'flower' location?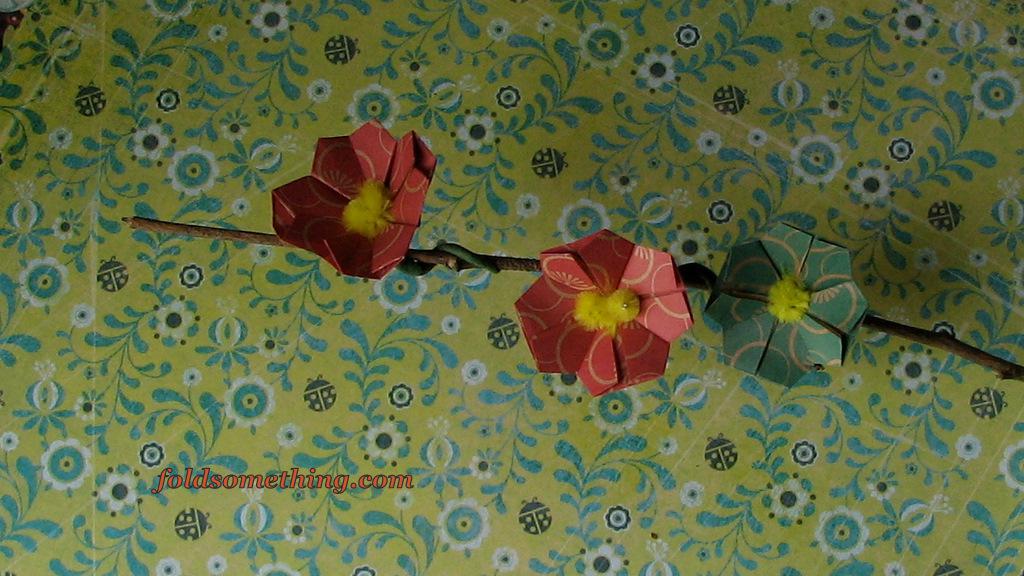
521:229:693:381
